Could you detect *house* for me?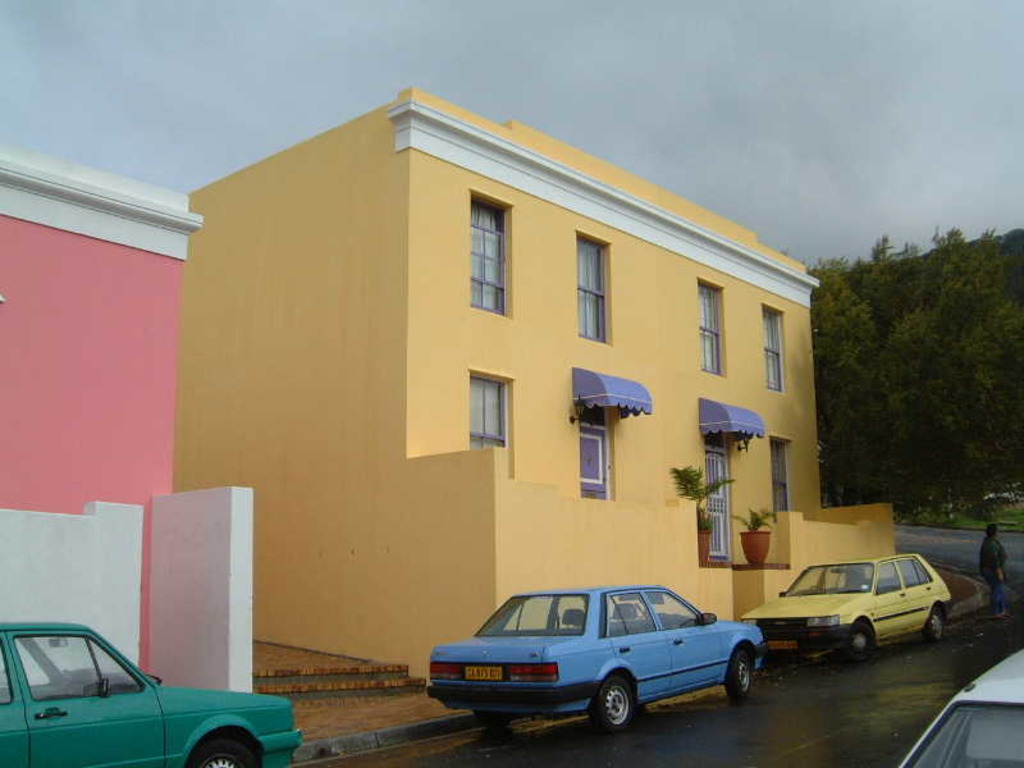
Detection result: bbox=[246, 104, 886, 602].
